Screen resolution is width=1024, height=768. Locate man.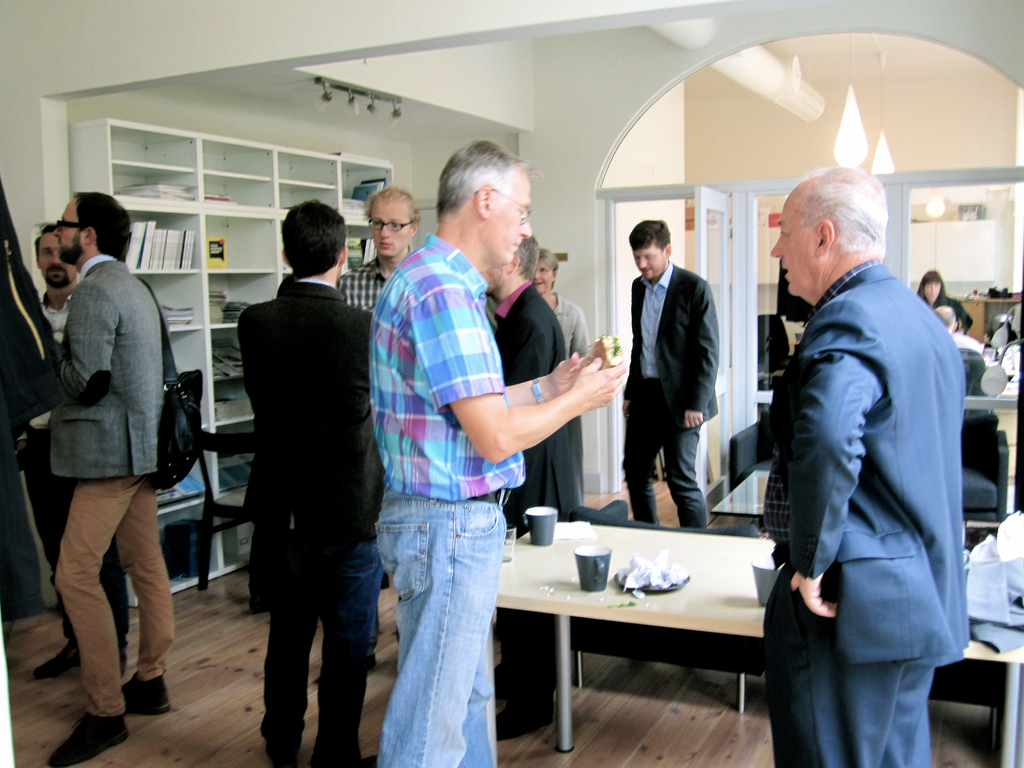
40 186 168 767.
